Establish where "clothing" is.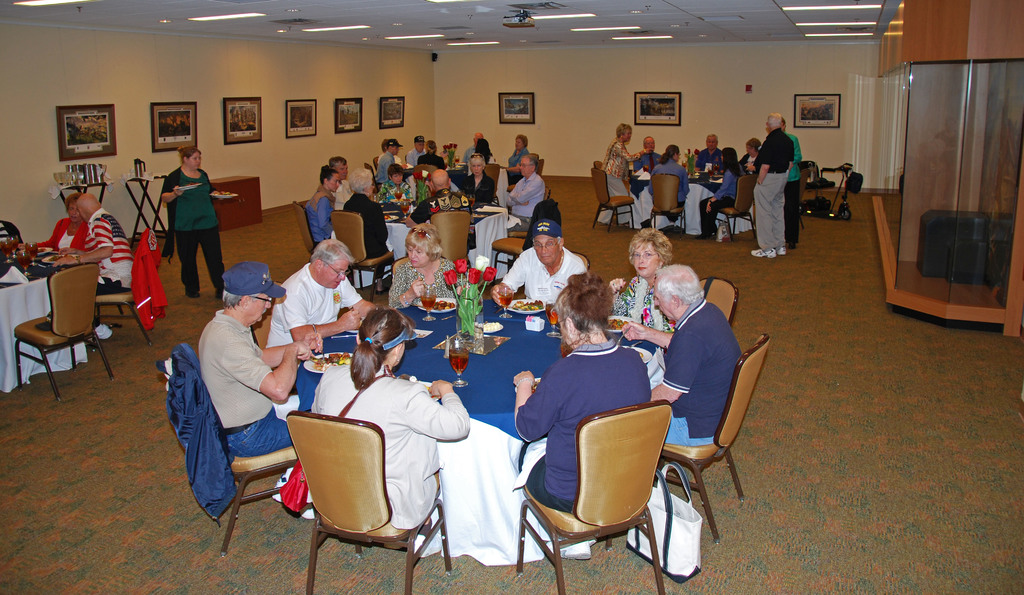
Established at (left=196, top=303, right=274, bottom=458).
